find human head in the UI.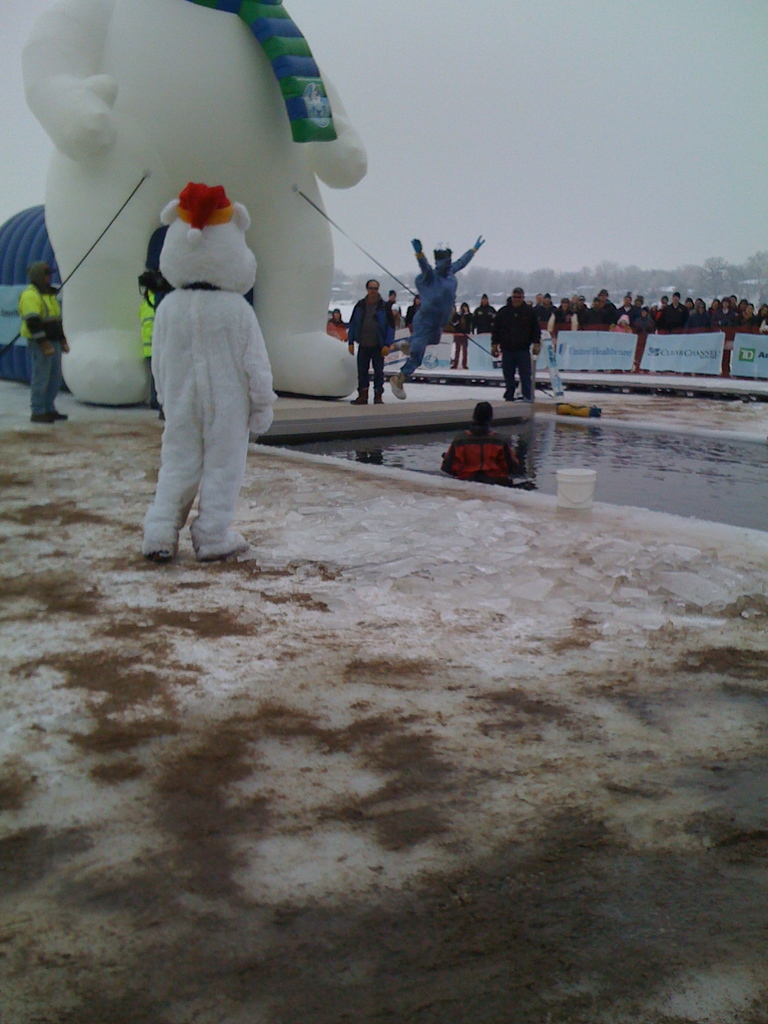
UI element at bbox=[413, 299, 419, 307].
